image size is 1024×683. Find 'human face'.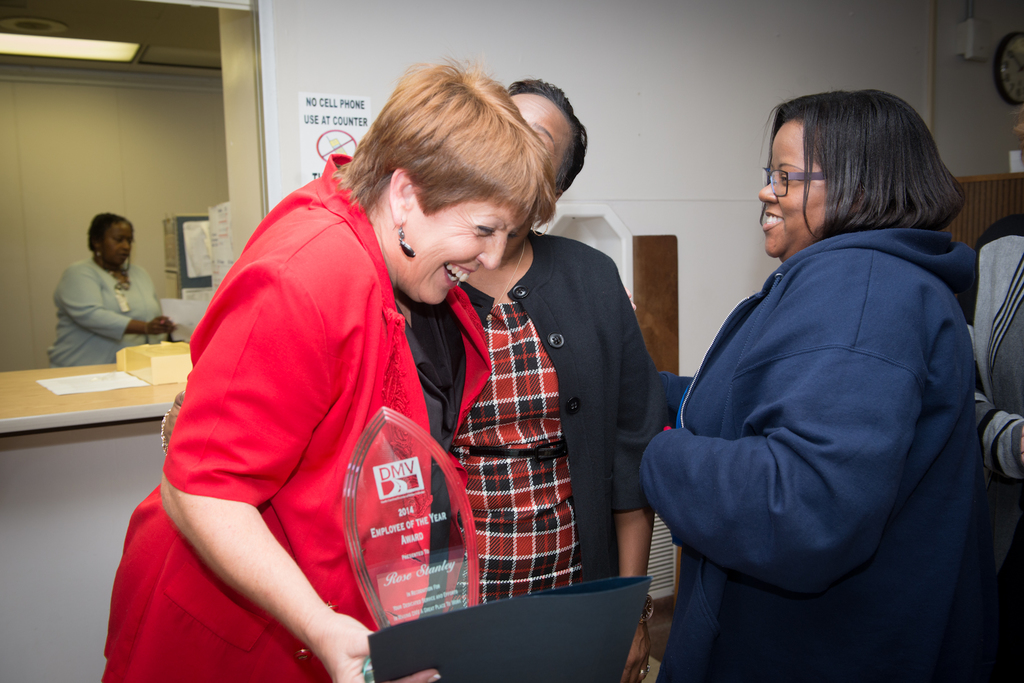
[left=756, top=121, right=840, bottom=256].
